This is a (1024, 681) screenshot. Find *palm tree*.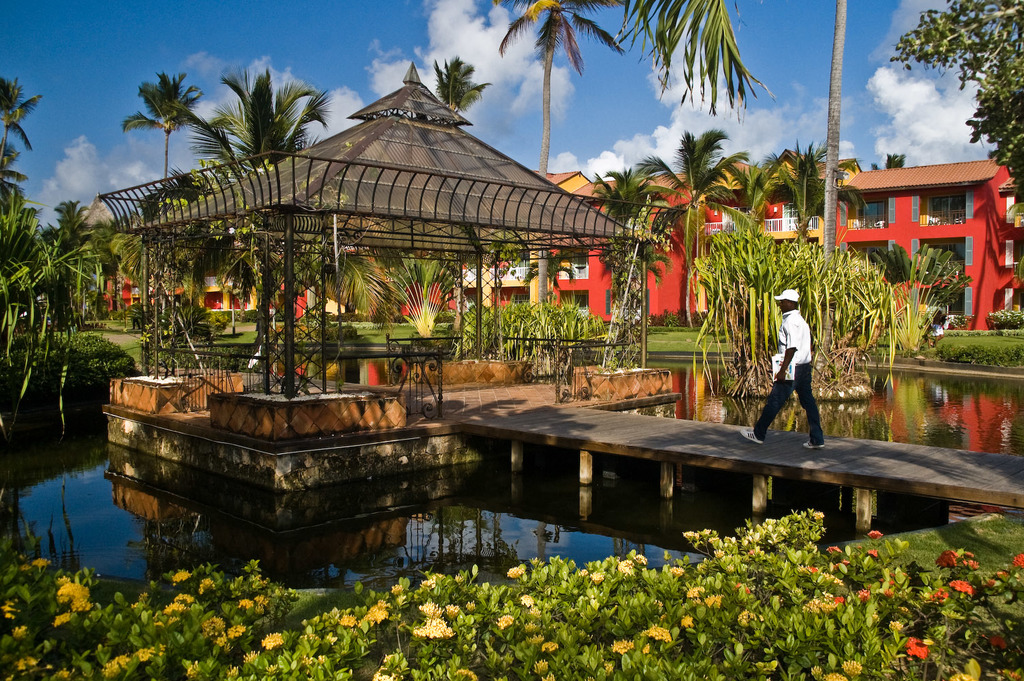
Bounding box: bbox=[0, 208, 51, 355].
